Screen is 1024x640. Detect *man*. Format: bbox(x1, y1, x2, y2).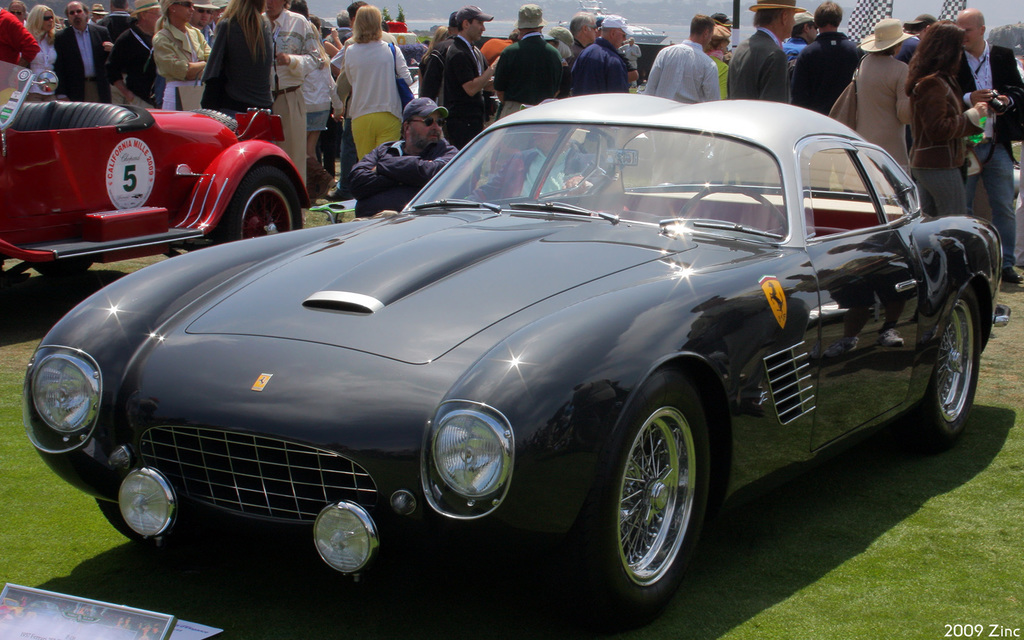
bbox(572, 12, 629, 96).
